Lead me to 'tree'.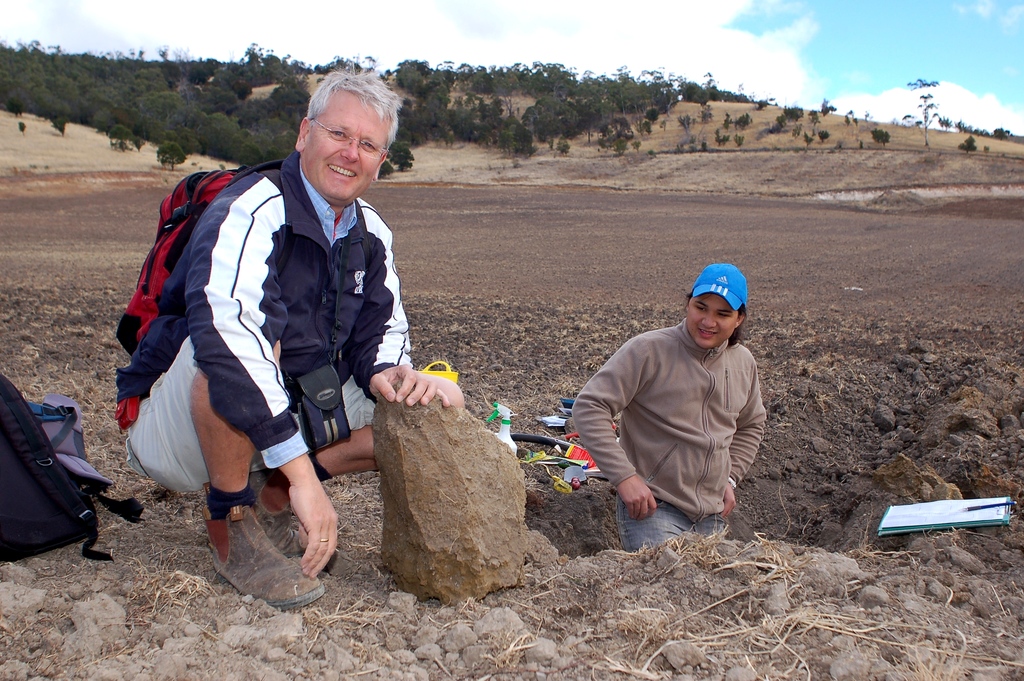
Lead to (702,97,715,120).
